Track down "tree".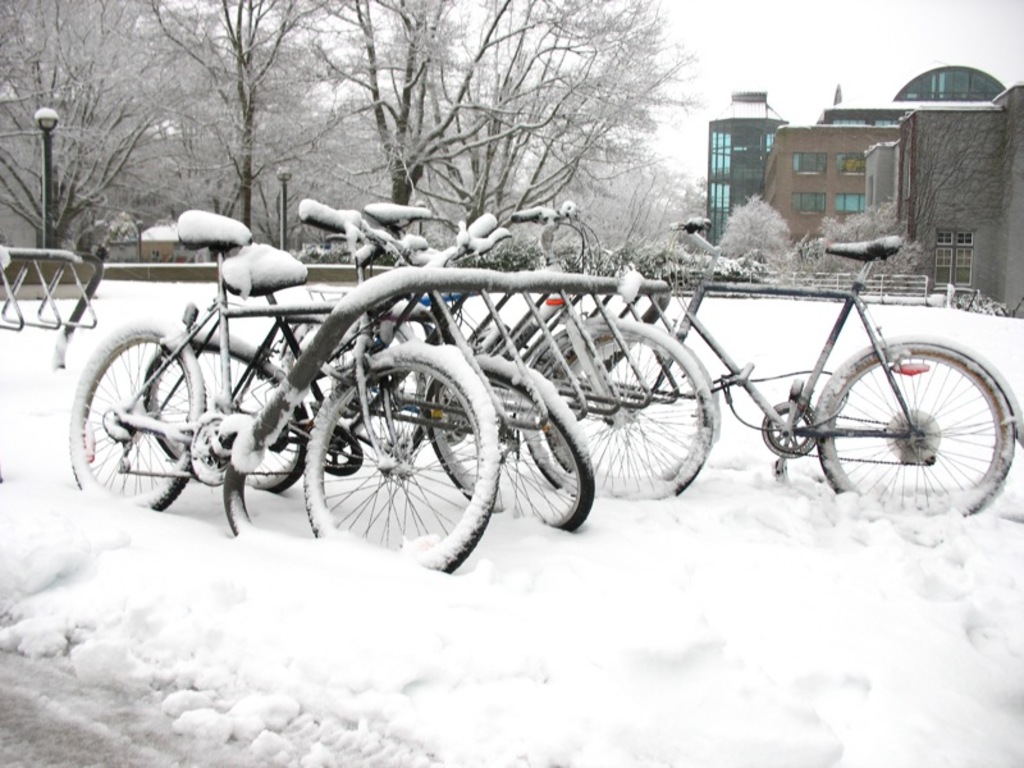
Tracked to <region>0, 0, 165, 252</region>.
